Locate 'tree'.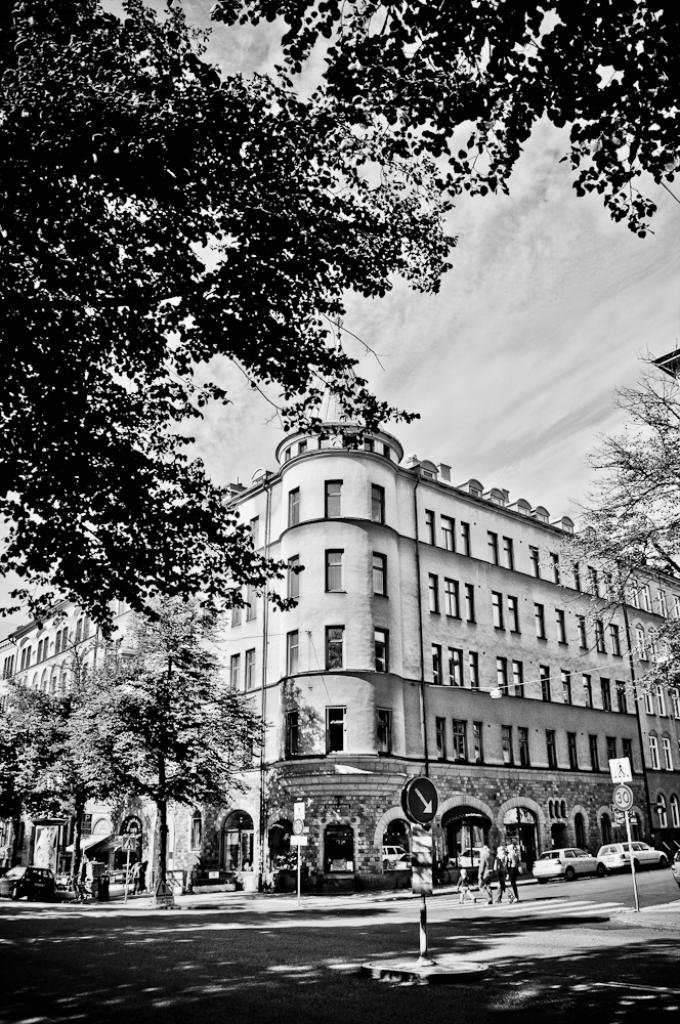
Bounding box: <region>0, 0, 679, 642</region>.
